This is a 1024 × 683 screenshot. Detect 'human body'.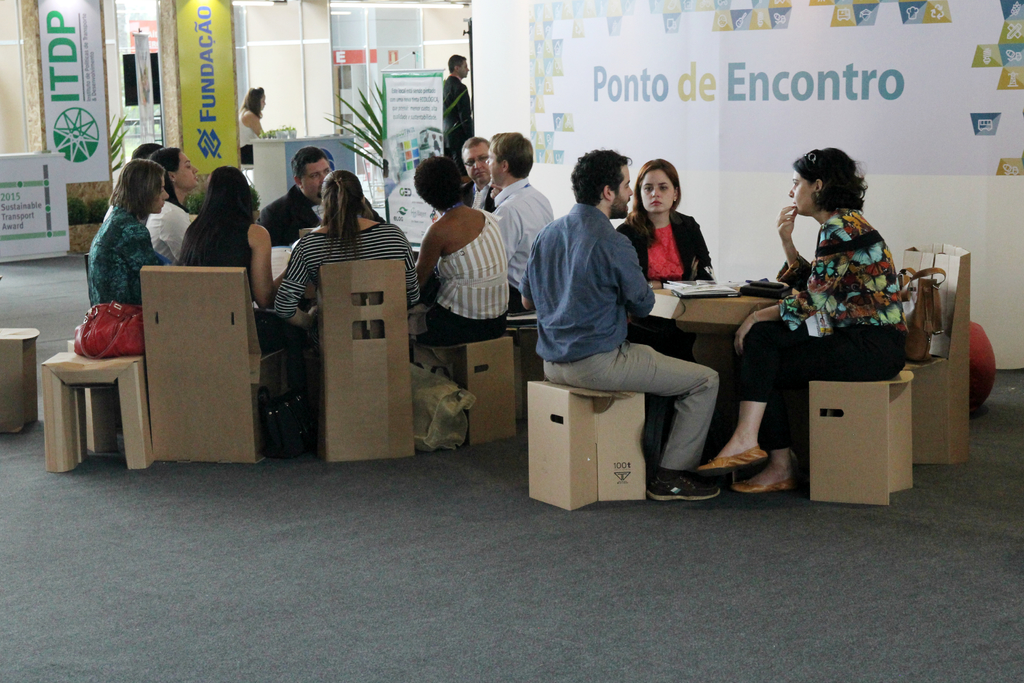
(x1=233, y1=86, x2=268, y2=165).
